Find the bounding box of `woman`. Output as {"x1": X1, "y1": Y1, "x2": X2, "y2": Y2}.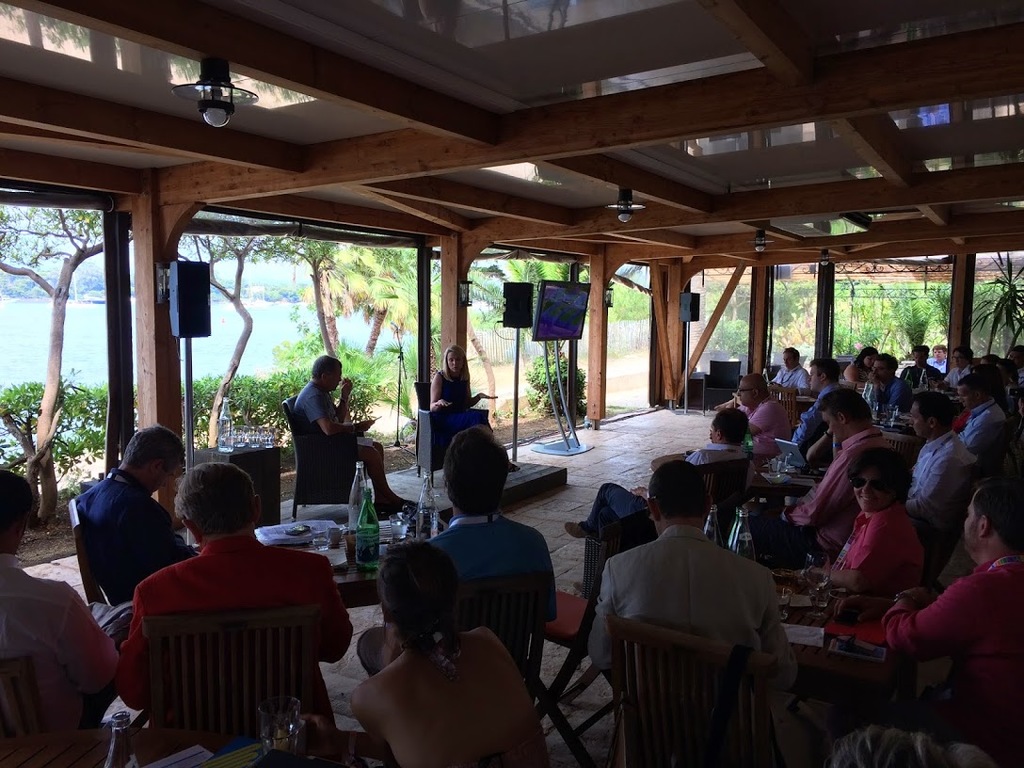
{"x1": 843, "y1": 345, "x2": 881, "y2": 381}.
